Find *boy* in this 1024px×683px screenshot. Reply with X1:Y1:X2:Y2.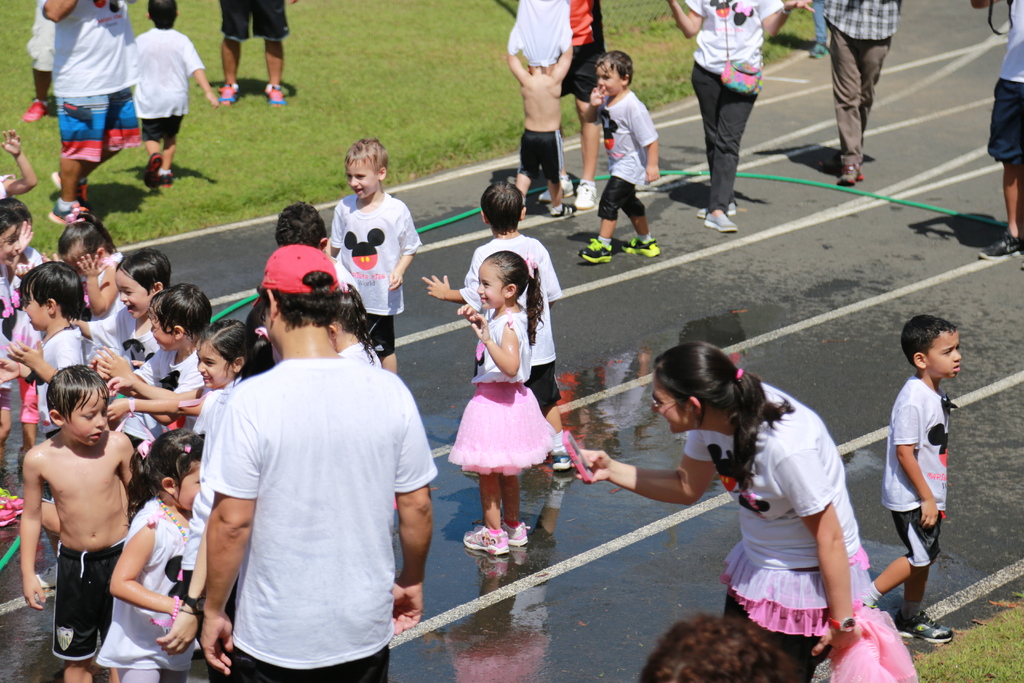
134:0:218:185.
